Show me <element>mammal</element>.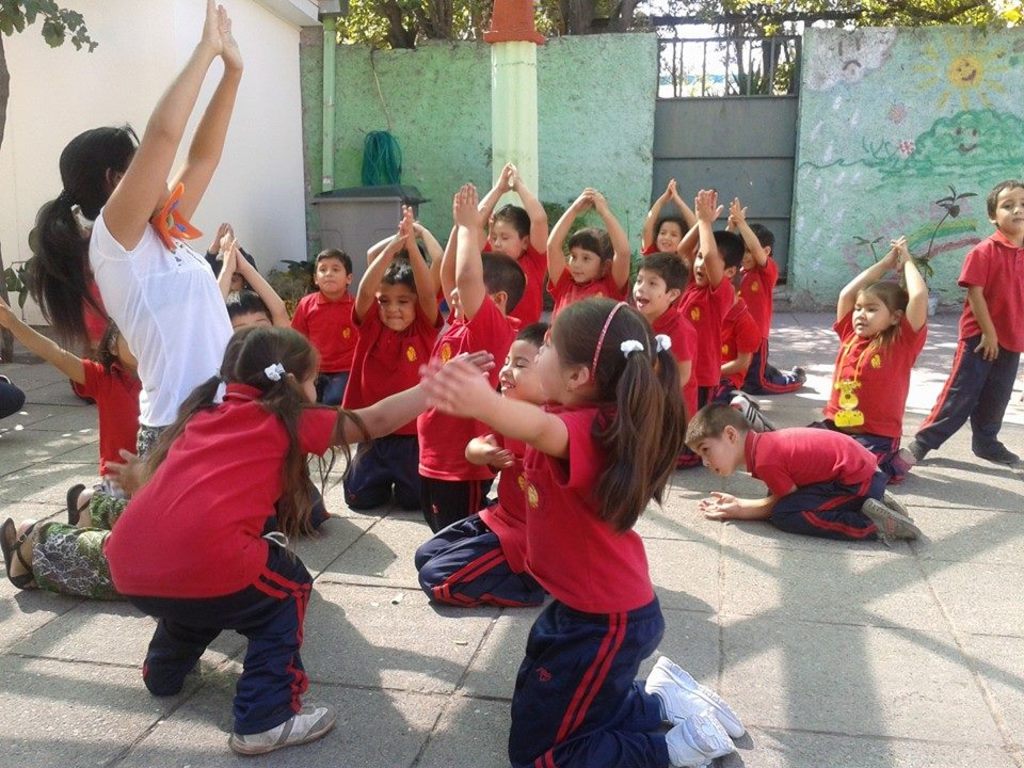
<element>mammal</element> is here: Rect(417, 289, 746, 766).
